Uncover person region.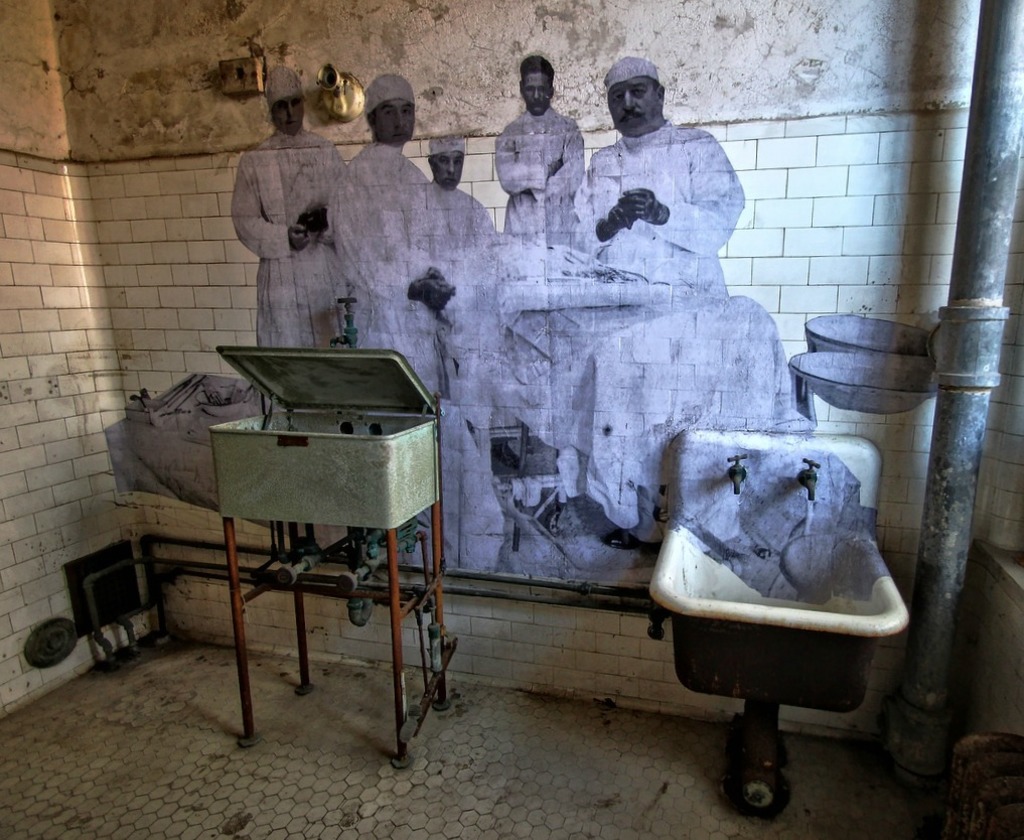
Uncovered: <box>328,65,460,392</box>.
